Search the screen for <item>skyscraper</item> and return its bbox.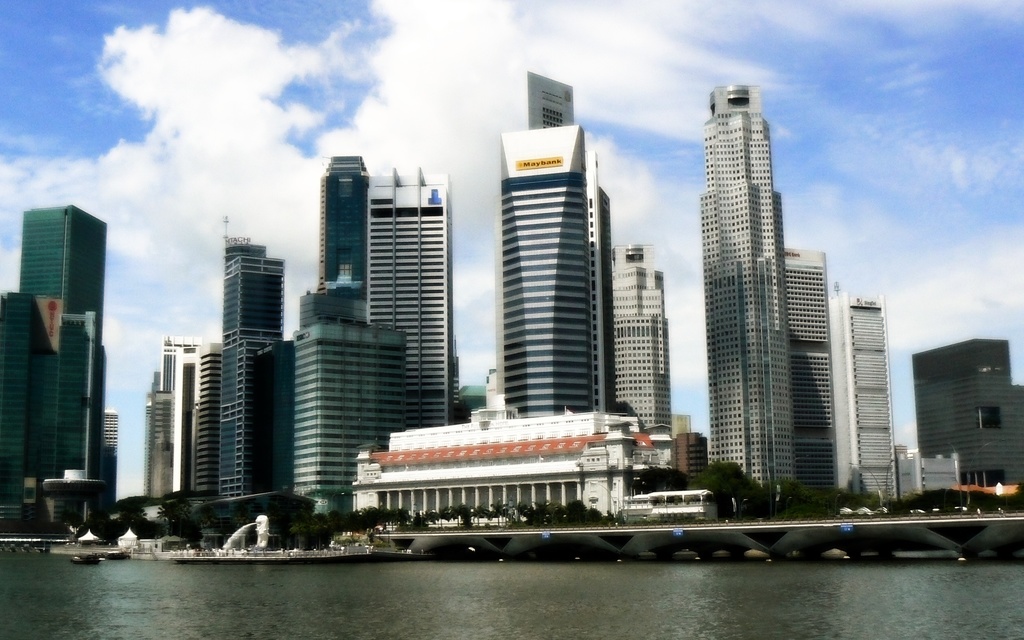
Found: bbox=(479, 62, 619, 419).
